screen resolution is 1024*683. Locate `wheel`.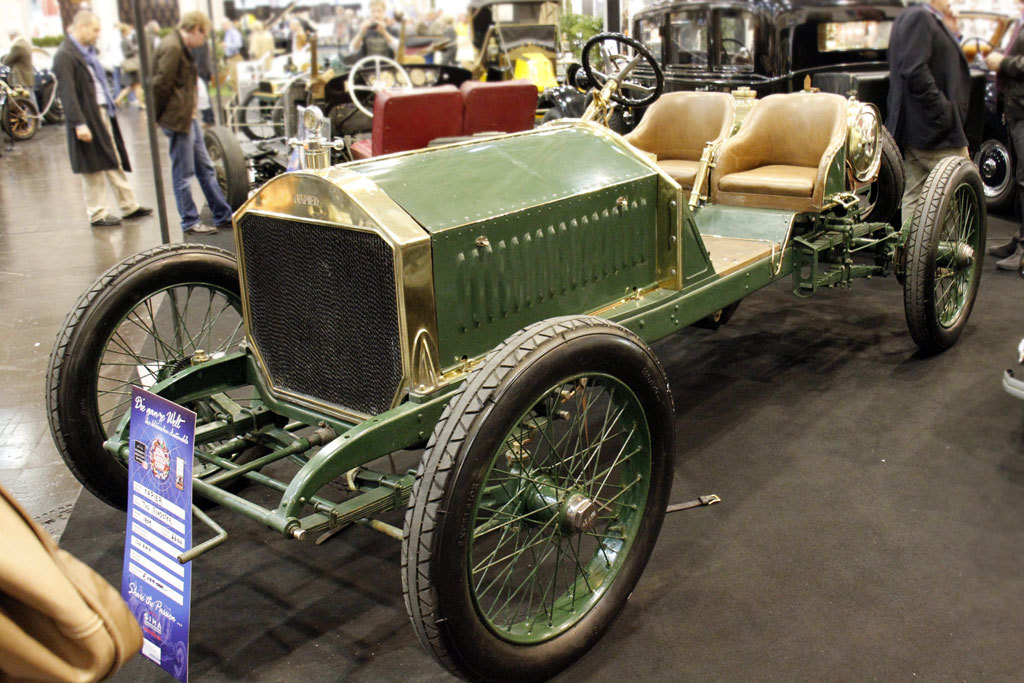
[x1=43, y1=240, x2=284, y2=504].
